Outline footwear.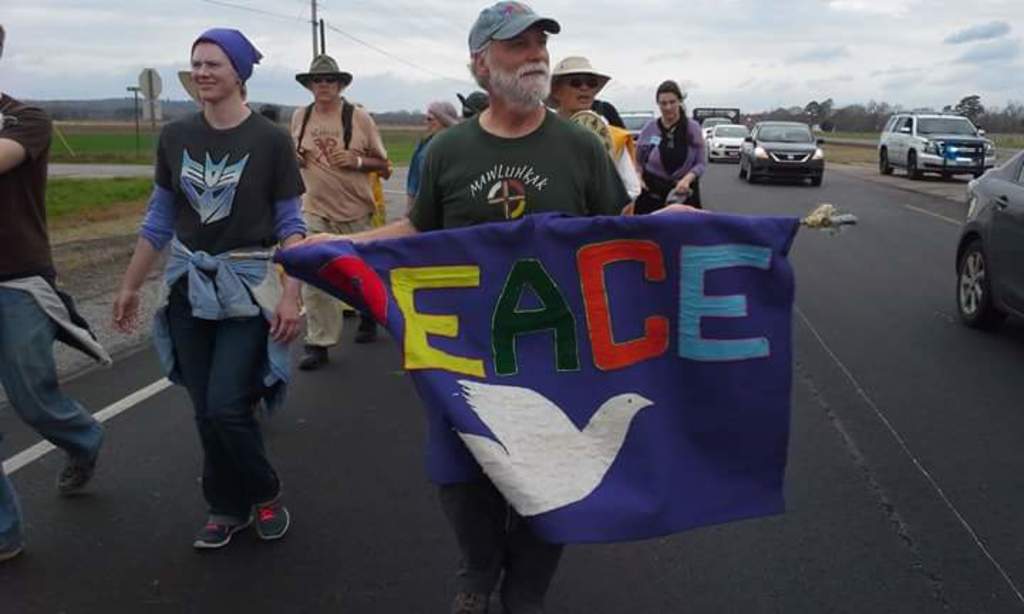
Outline: [x1=441, y1=587, x2=482, y2=611].
